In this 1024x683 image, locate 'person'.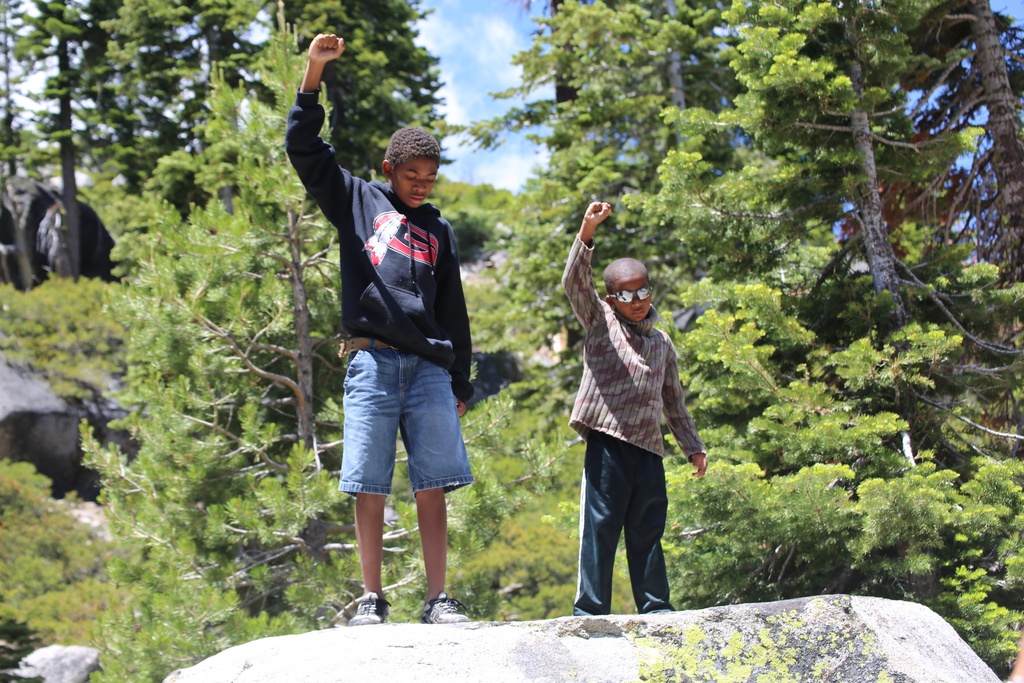
Bounding box: <region>285, 34, 477, 620</region>.
